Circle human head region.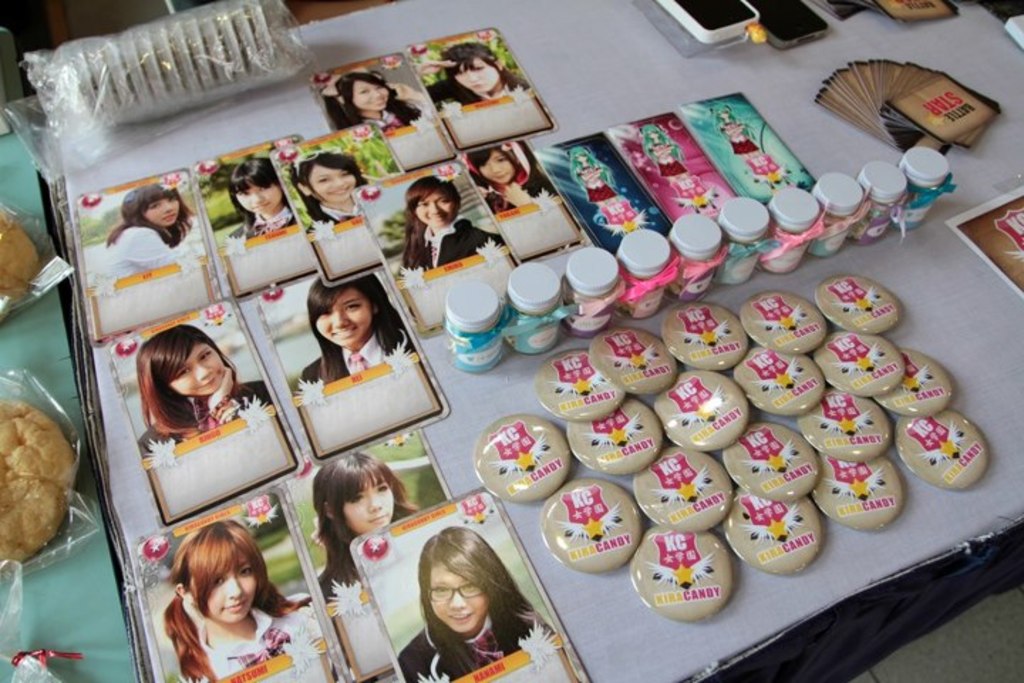
Region: BBox(567, 148, 596, 169).
